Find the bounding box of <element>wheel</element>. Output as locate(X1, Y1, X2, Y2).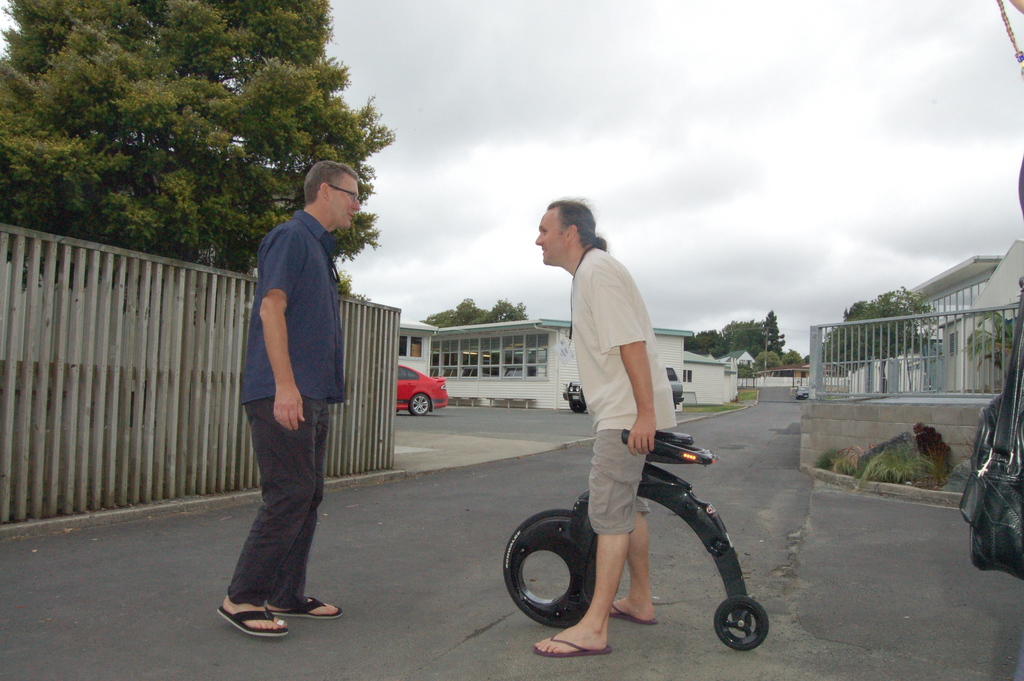
locate(504, 509, 620, 627).
